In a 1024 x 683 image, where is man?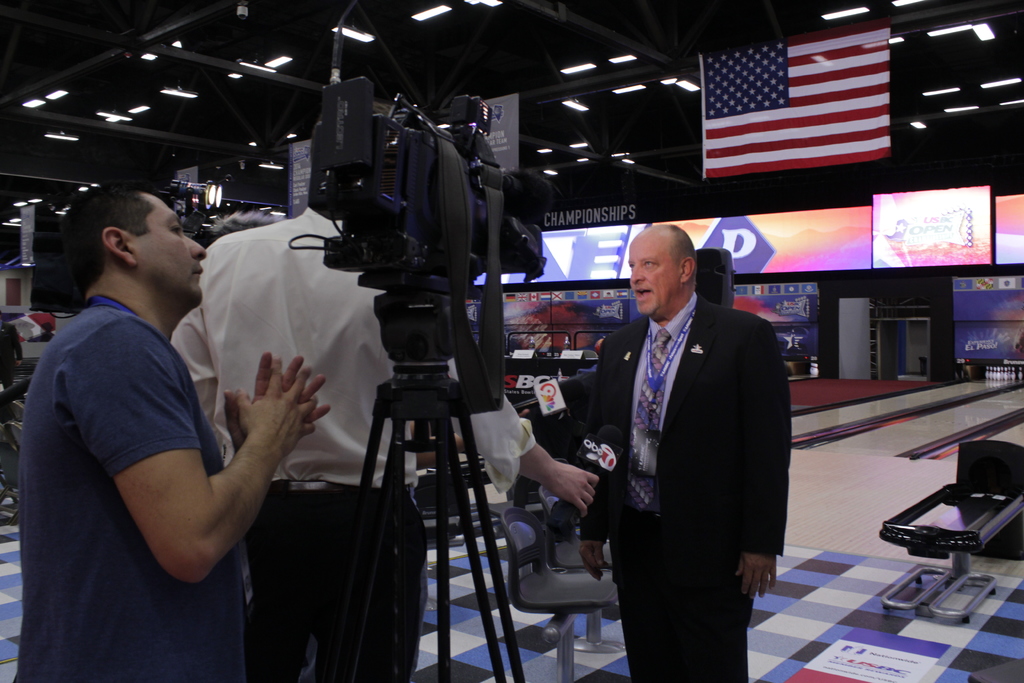
<region>17, 179, 333, 682</region>.
